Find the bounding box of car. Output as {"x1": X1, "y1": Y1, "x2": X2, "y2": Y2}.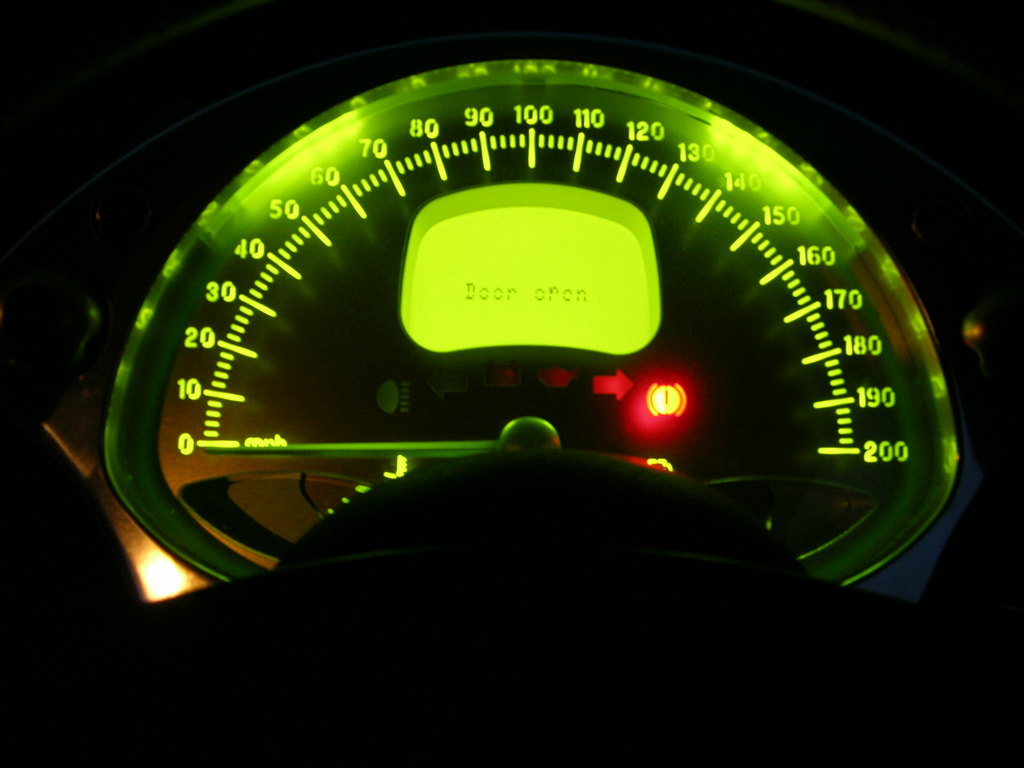
{"x1": 0, "y1": 0, "x2": 1023, "y2": 767}.
